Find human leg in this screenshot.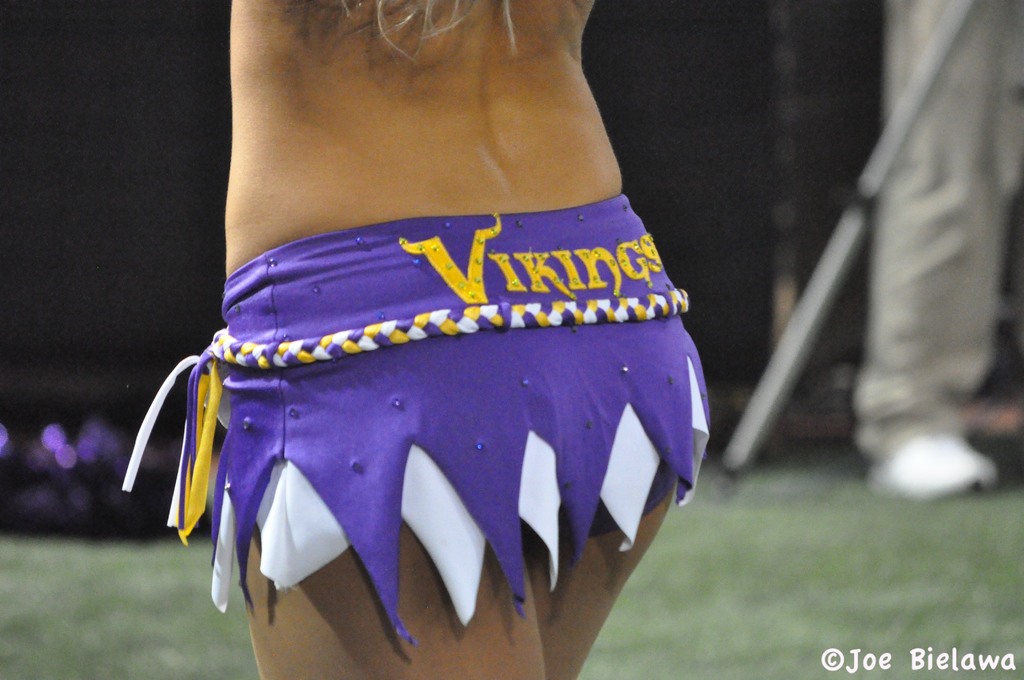
The bounding box for human leg is [x1=520, y1=461, x2=680, y2=677].
